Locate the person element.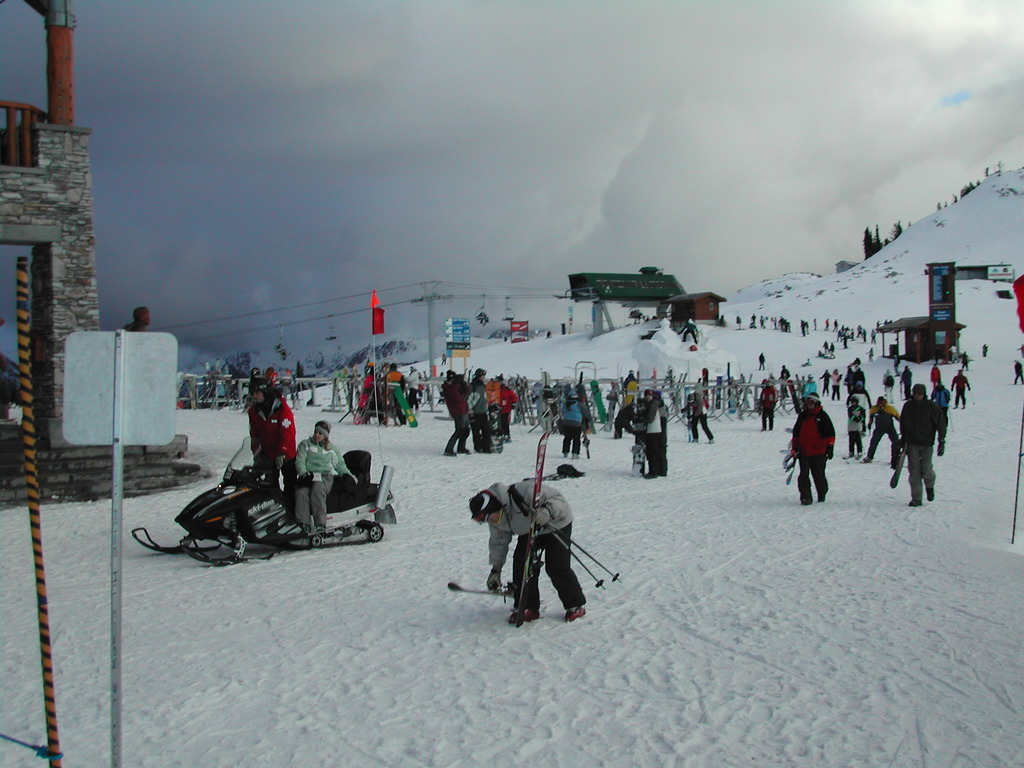
Element bbox: [x1=980, y1=344, x2=986, y2=356].
